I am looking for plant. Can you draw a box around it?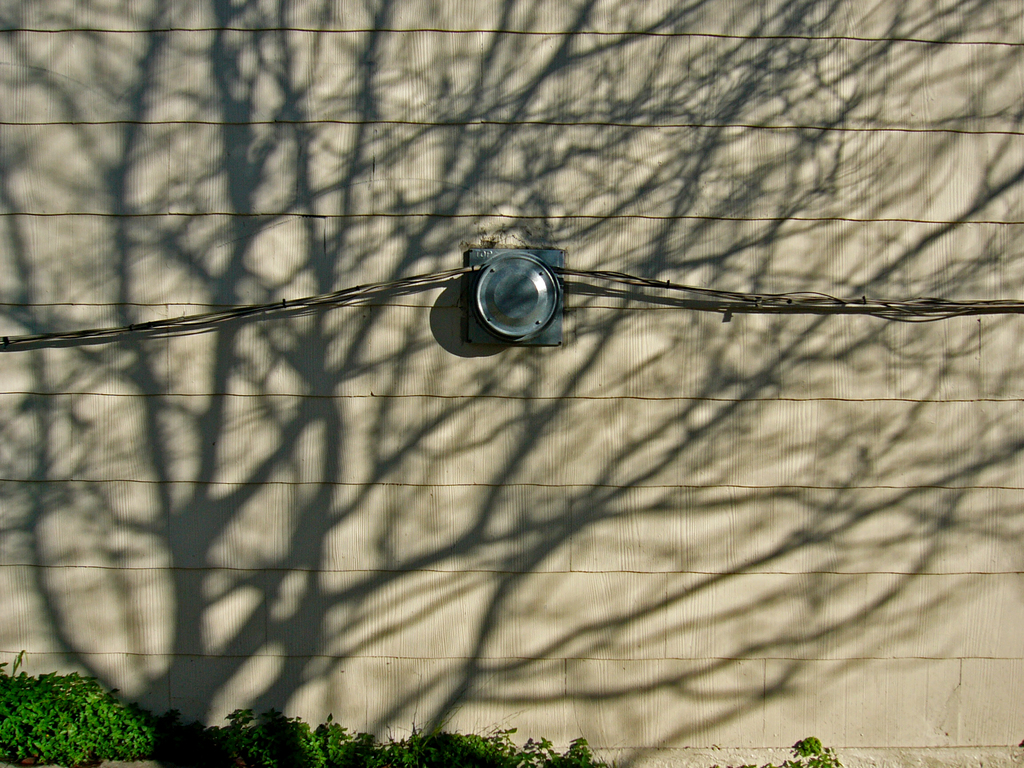
Sure, the bounding box is left=560, top=733, right=596, bottom=767.
